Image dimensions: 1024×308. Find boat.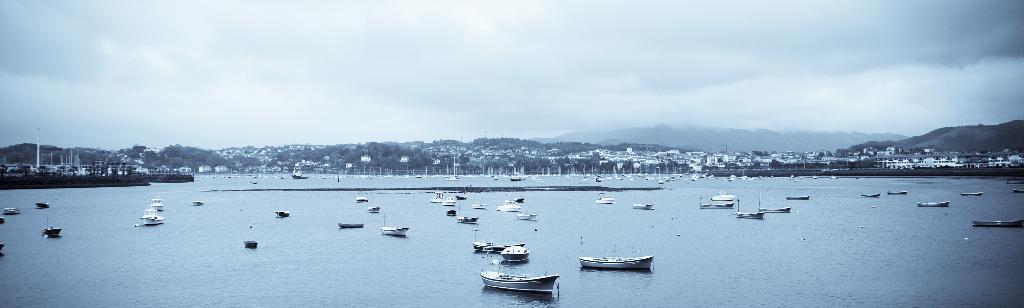
crop(888, 191, 908, 194).
